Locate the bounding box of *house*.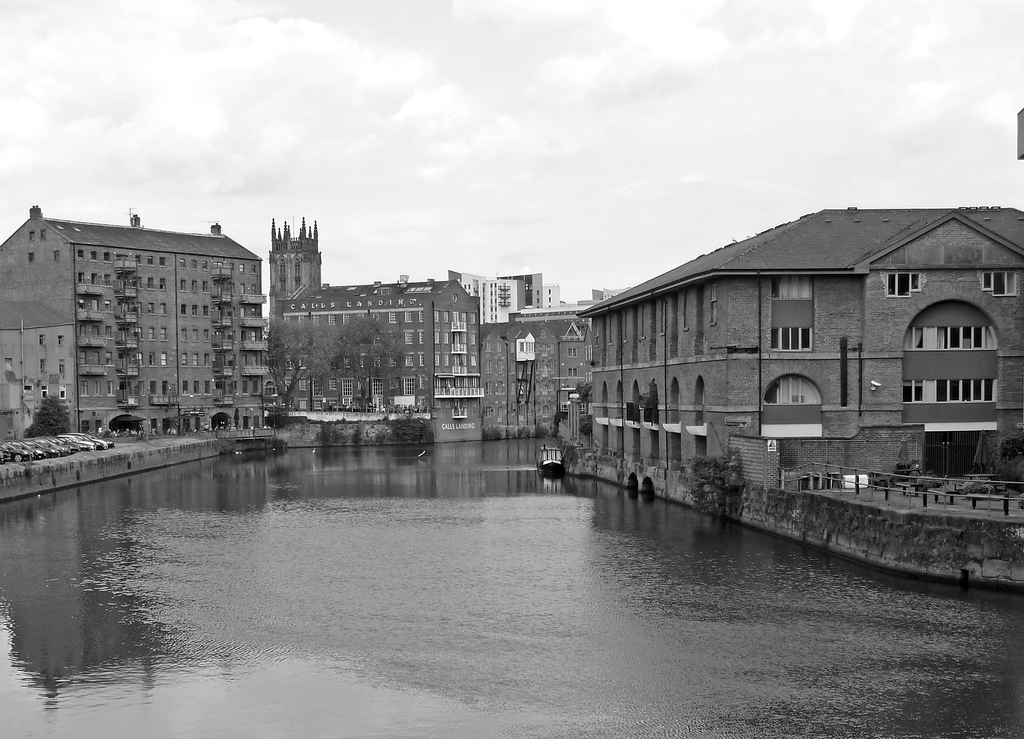
Bounding box: (539,308,598,437).
